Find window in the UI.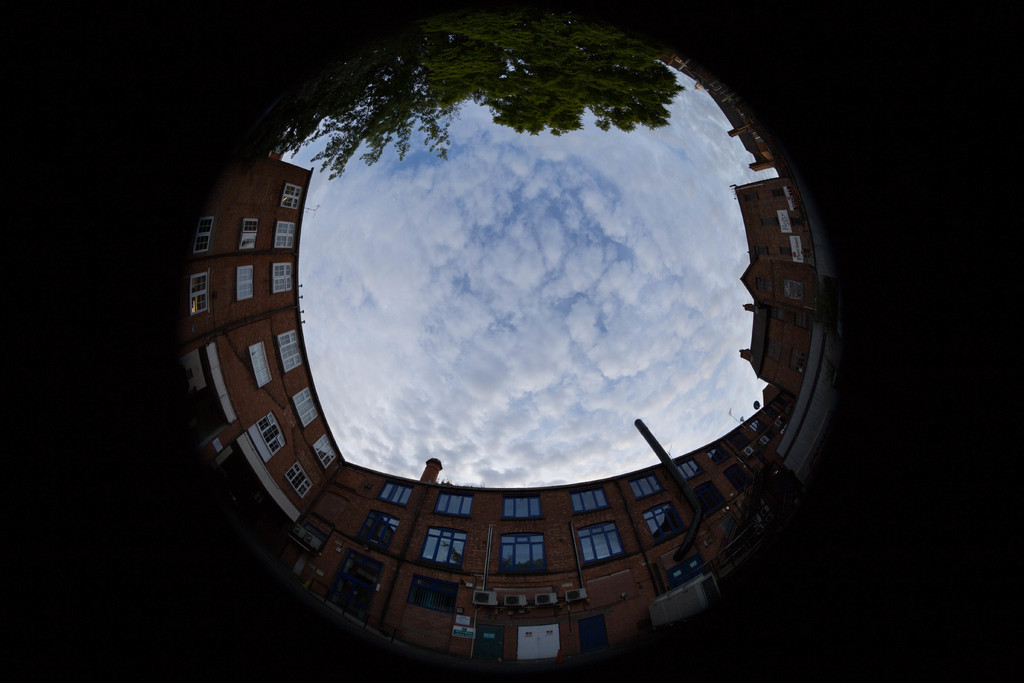
UI element at x1=180, y1=267, x2=217, y2=317.
